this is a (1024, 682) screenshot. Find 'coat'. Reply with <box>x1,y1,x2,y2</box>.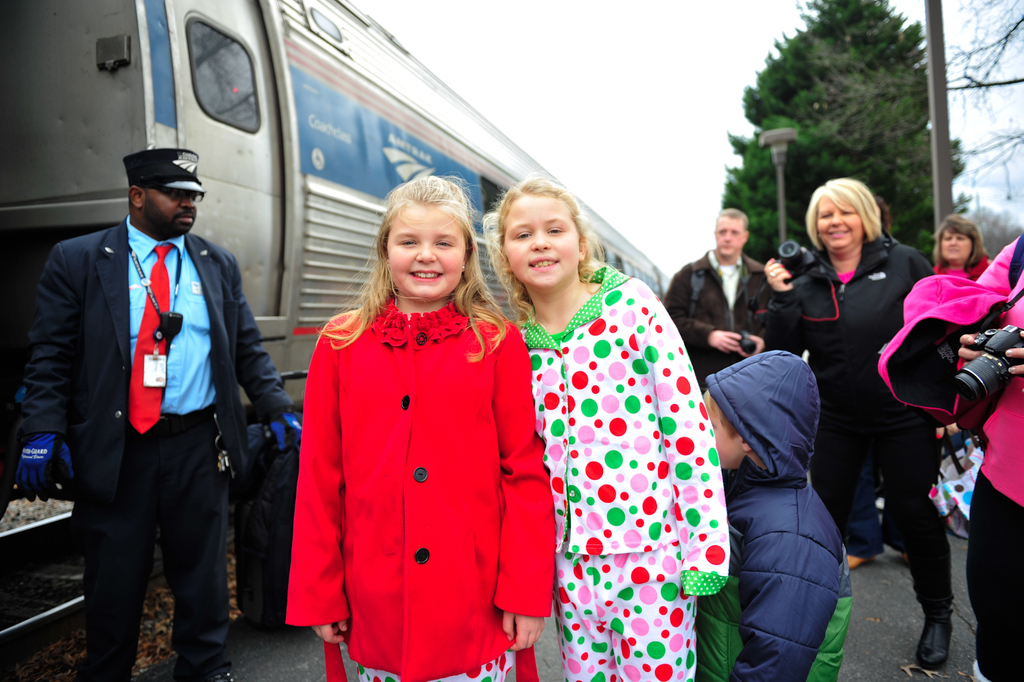
<box>12,213,295,530</box>.
